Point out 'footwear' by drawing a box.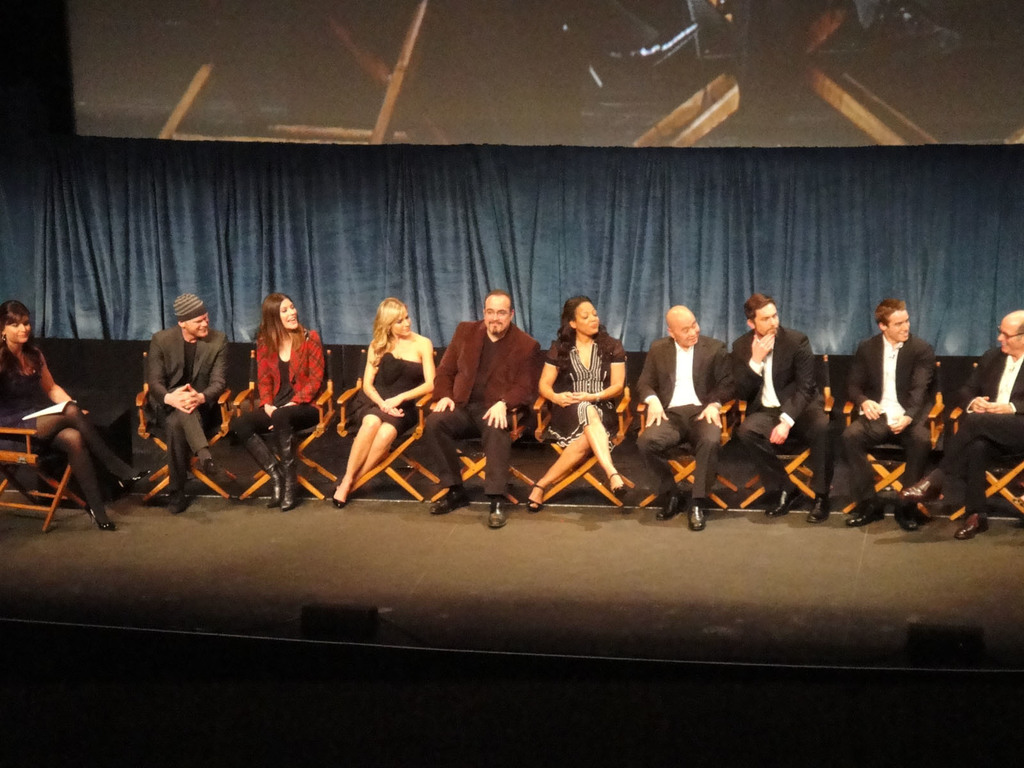
(left=250, top=433, right=284, bottom=496).
